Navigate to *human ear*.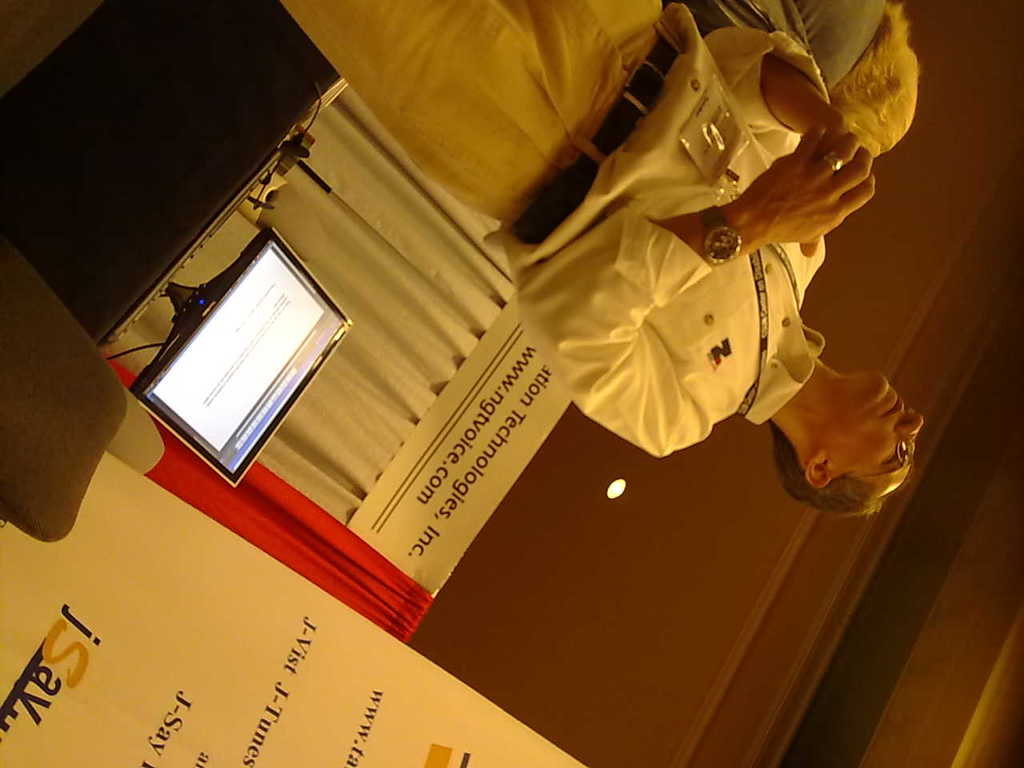
Navigation target: {"left": 807, "top": 453, "right": 834, "bottom": 489}.
